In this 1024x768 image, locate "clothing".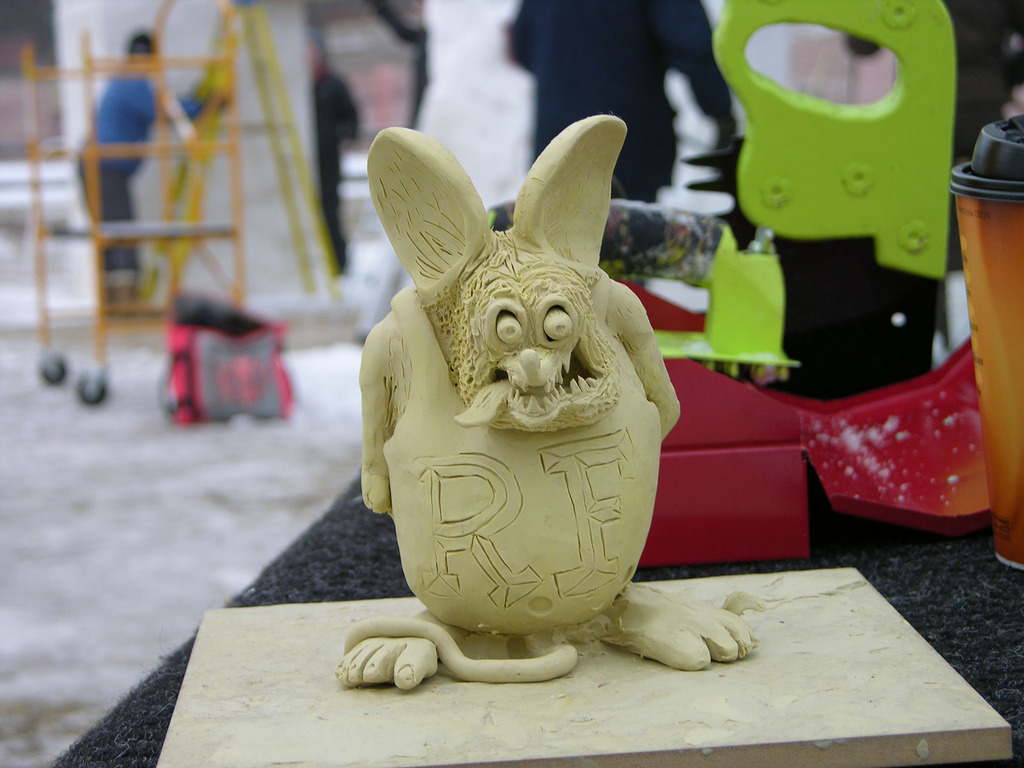
Bounding box: l=76, t=65, r=209, b=271.
